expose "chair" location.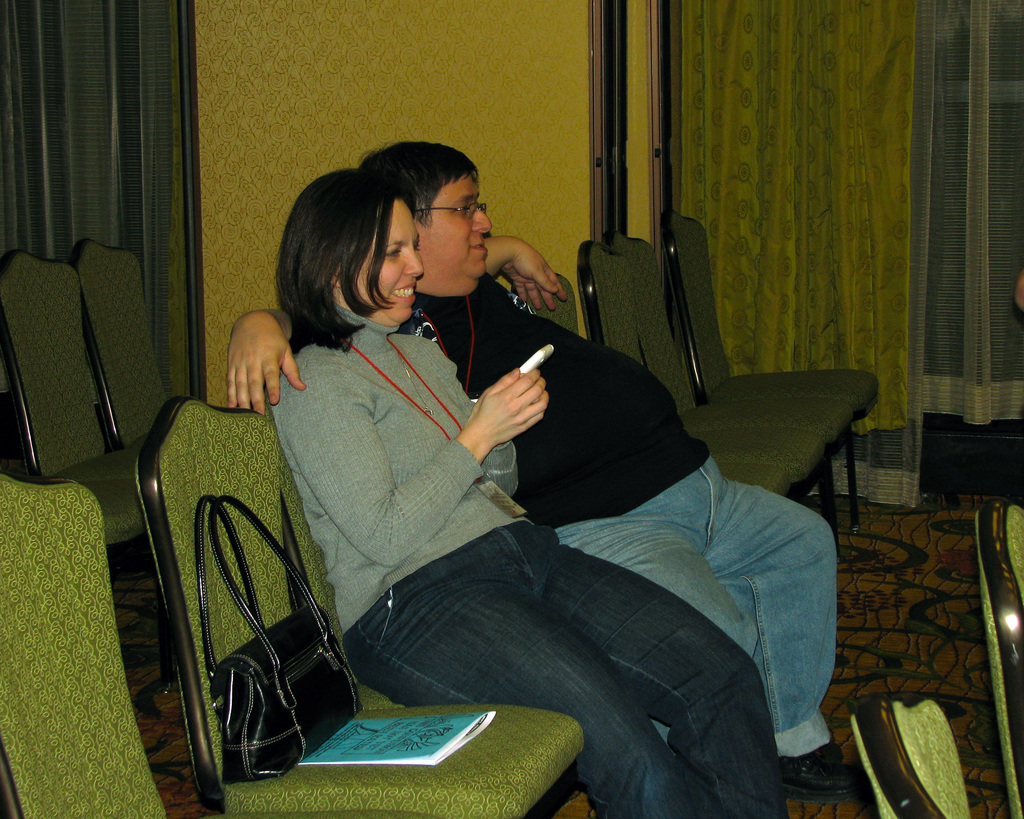
Exposed at [left=258, top=392, right=402, bottom=713].
